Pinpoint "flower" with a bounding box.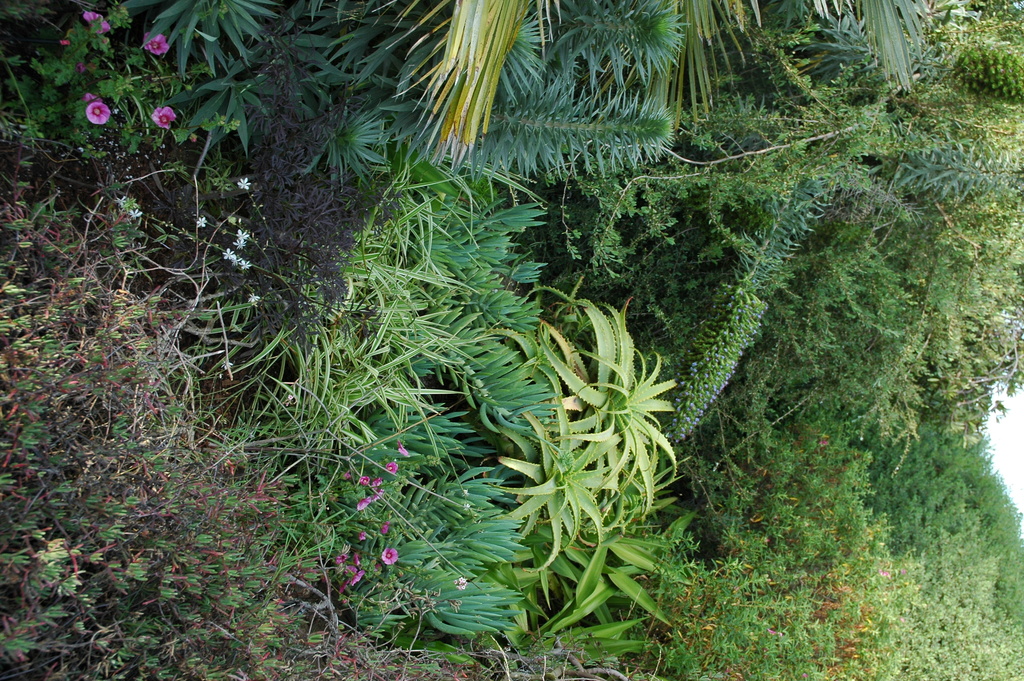
crop(151, 104, 182, 127).
